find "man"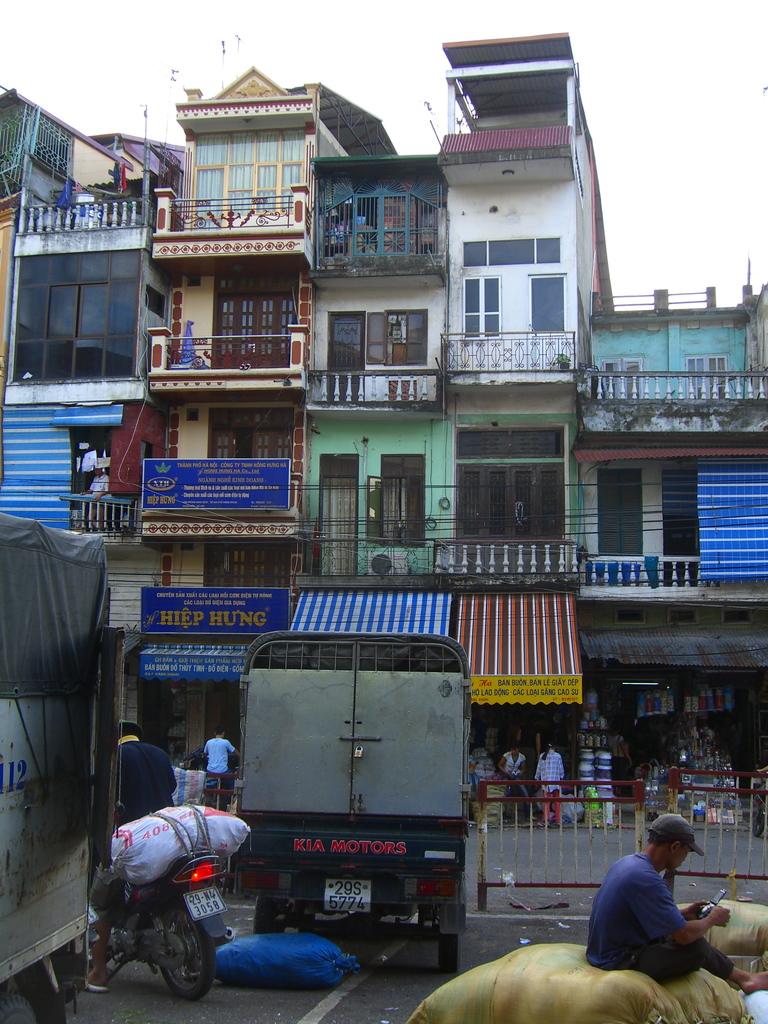
[497,741,532,815]
